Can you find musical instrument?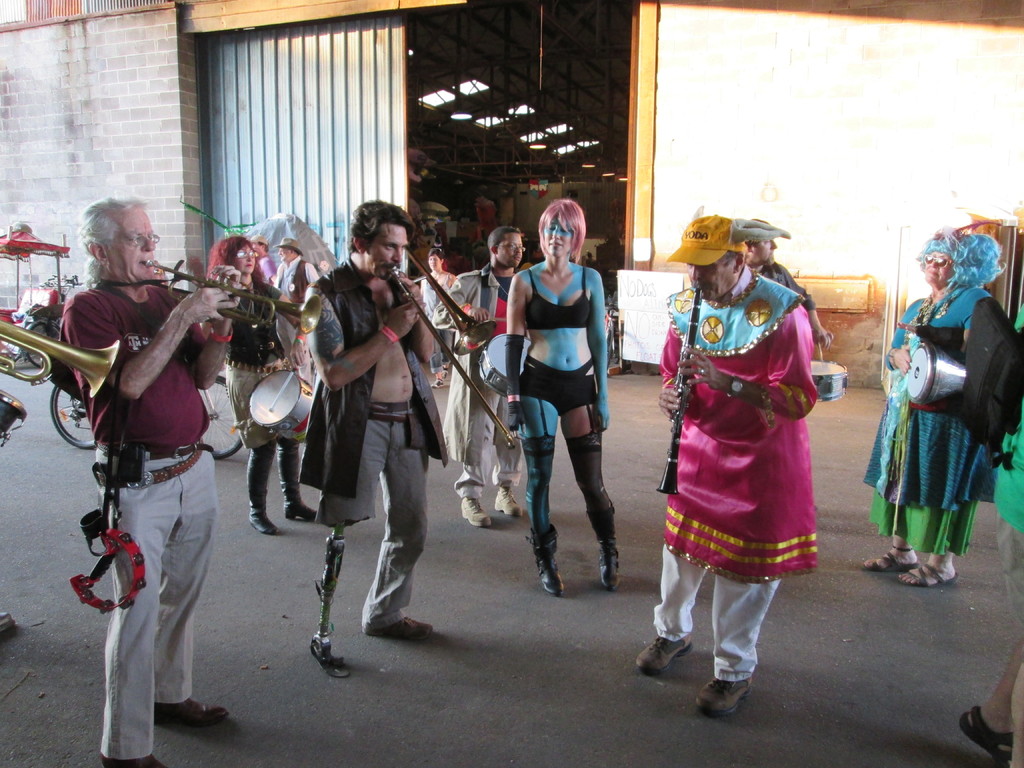
Yes, bounding box: 134, 252, 328, 333.
